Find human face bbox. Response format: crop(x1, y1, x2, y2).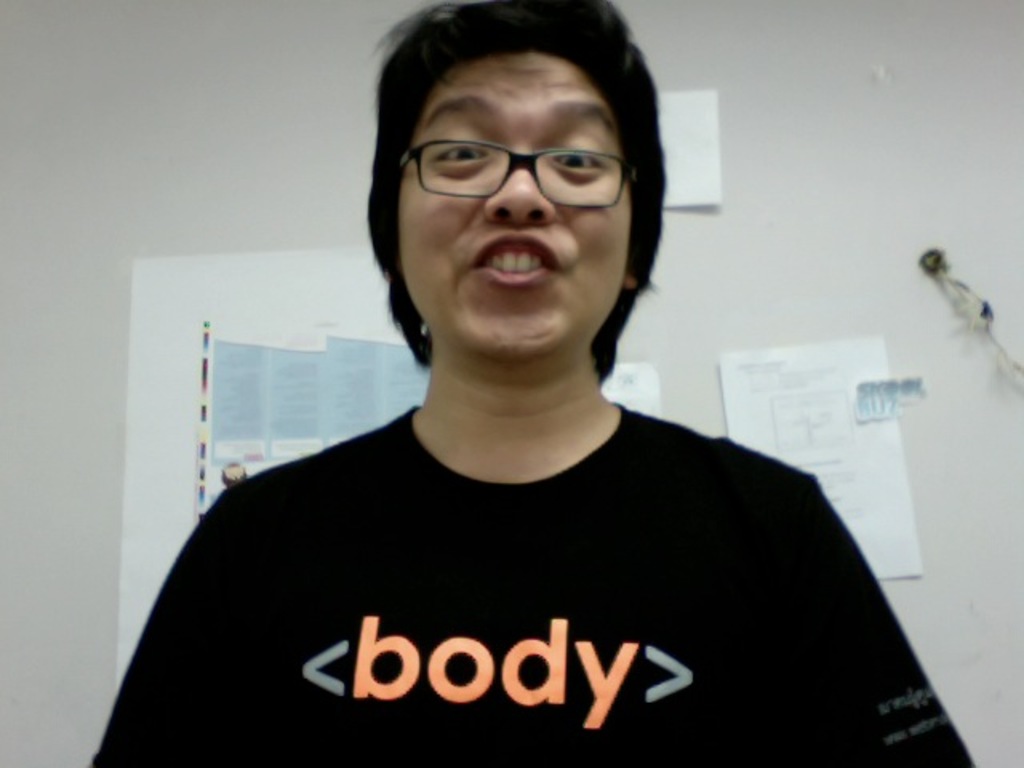
crop(397, 51, 630, 363).
